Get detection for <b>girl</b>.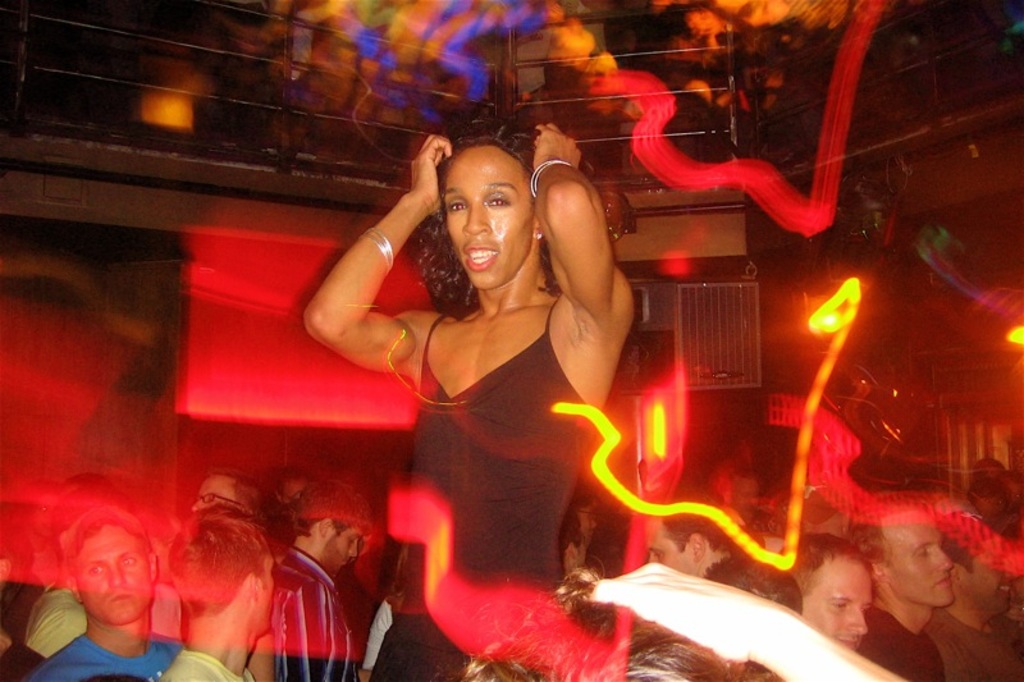
Detection: 300 107 634 681.
